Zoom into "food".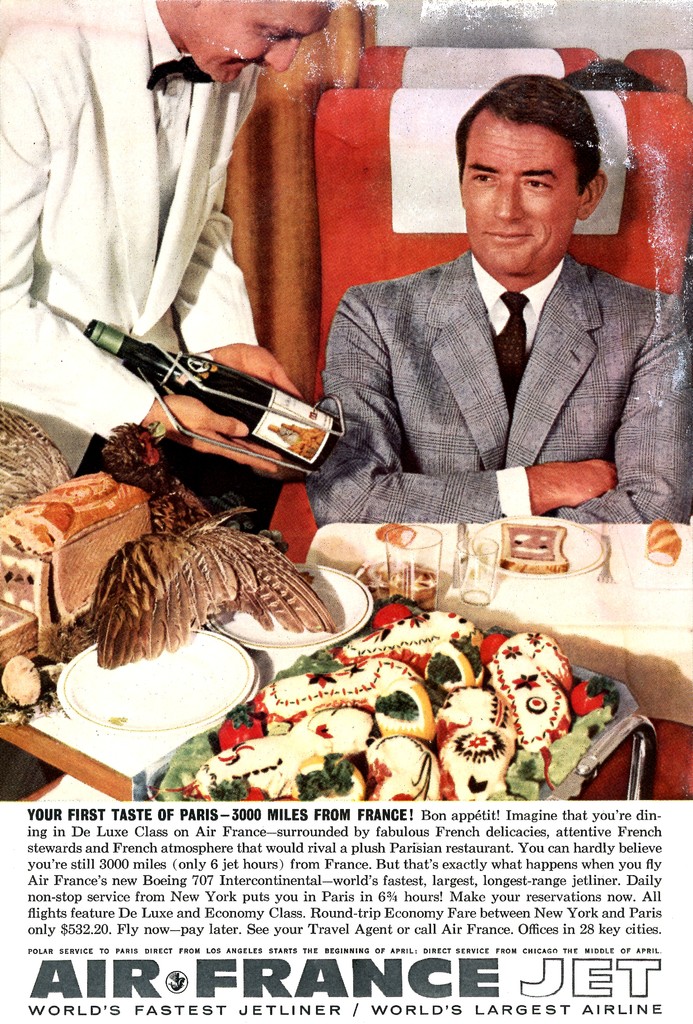
Zoom target: bbox=(368, 747, 443, 804).
